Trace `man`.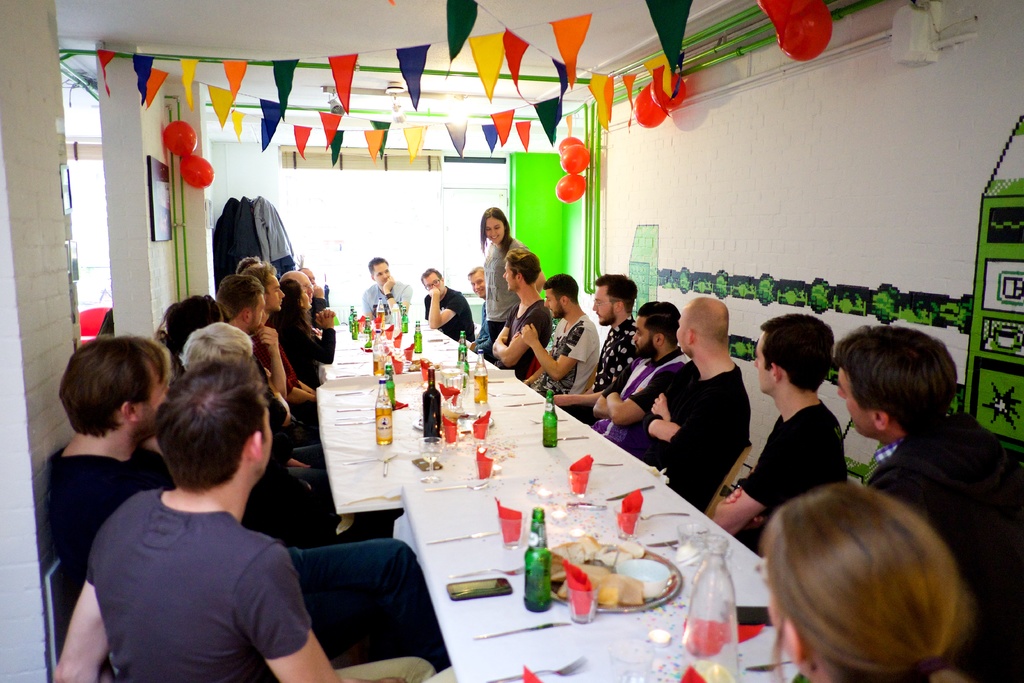
Traced to (x1=466, y1=264, x2=488, y2=342).
